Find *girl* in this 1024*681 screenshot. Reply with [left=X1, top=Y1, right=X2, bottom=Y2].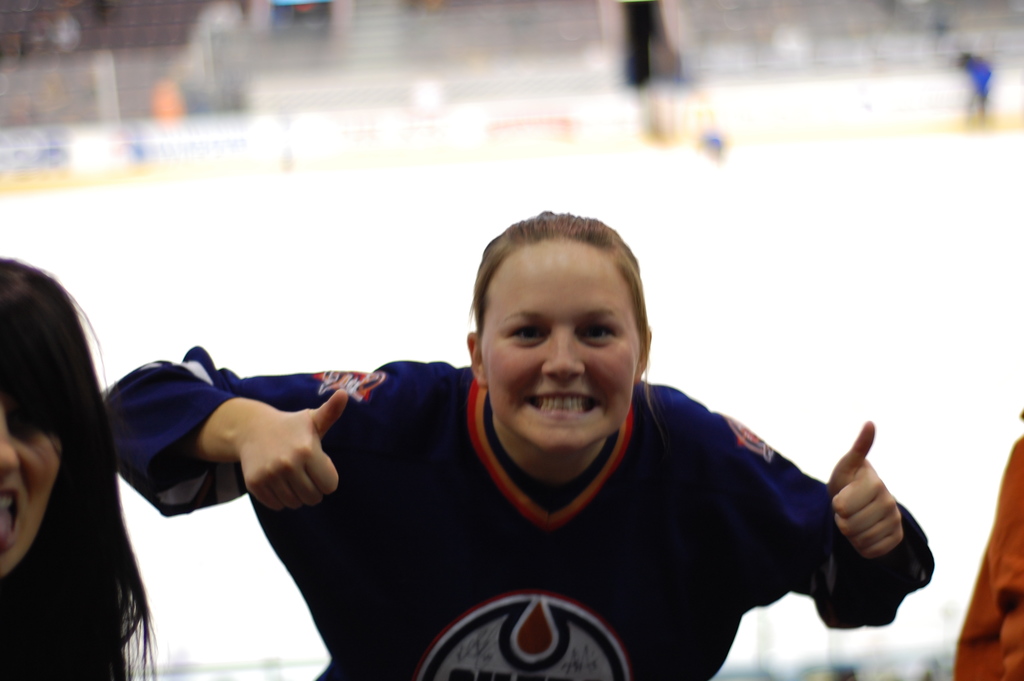
[left=0, top=256, right=157, bottom=680].
